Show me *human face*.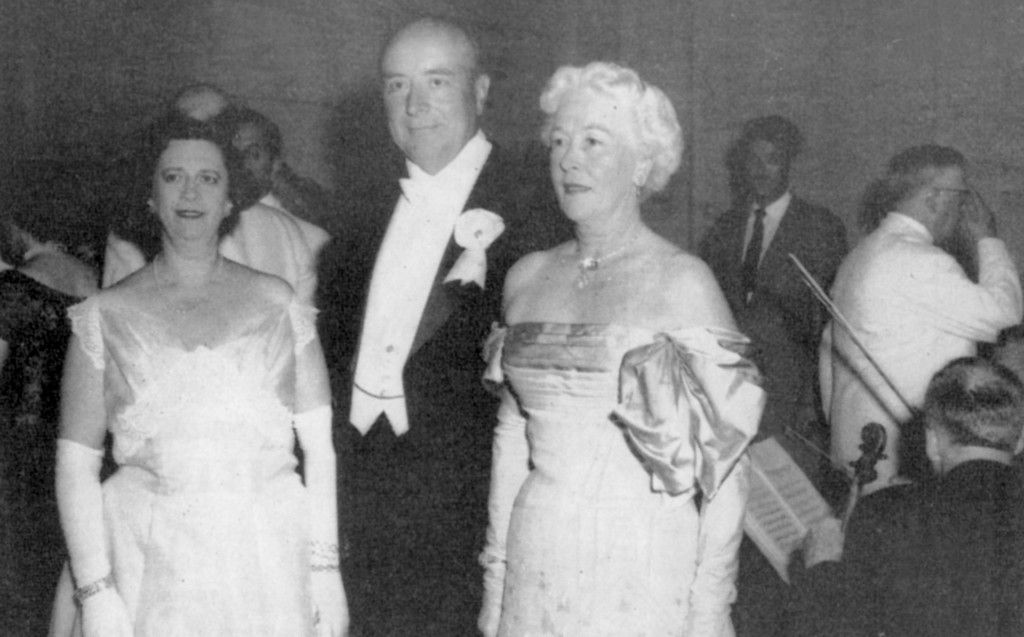
*human face* is here: 743 140 788 196.
